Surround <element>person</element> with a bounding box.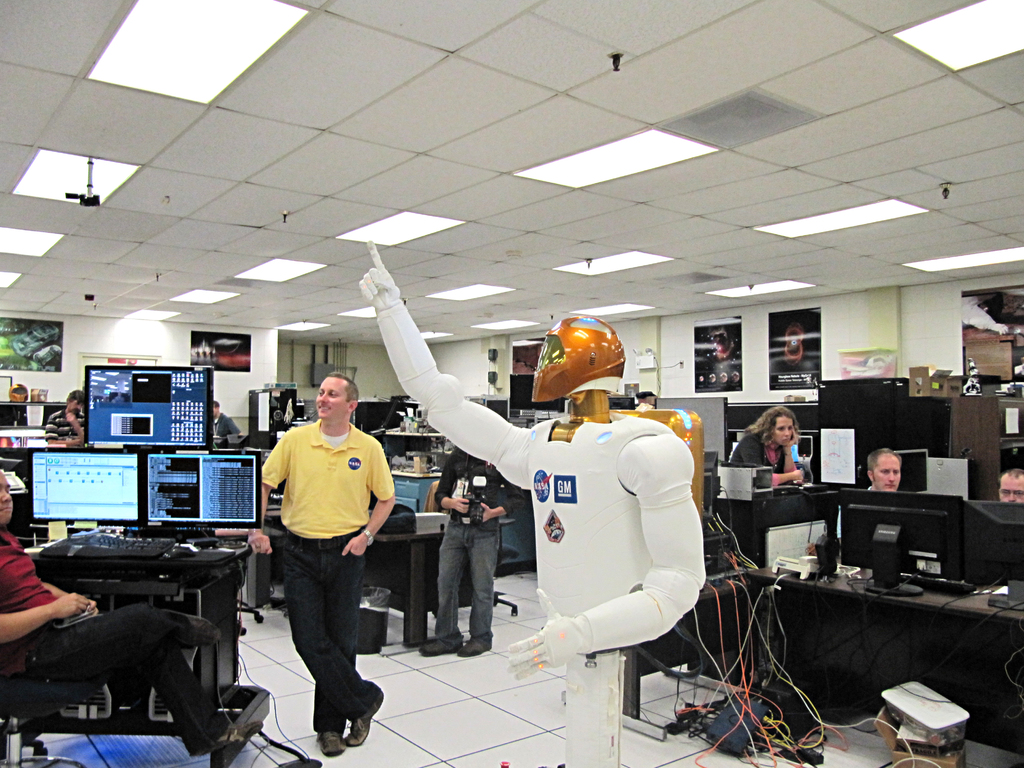
(x1=44, y1=389, x2=86, y2=450).
